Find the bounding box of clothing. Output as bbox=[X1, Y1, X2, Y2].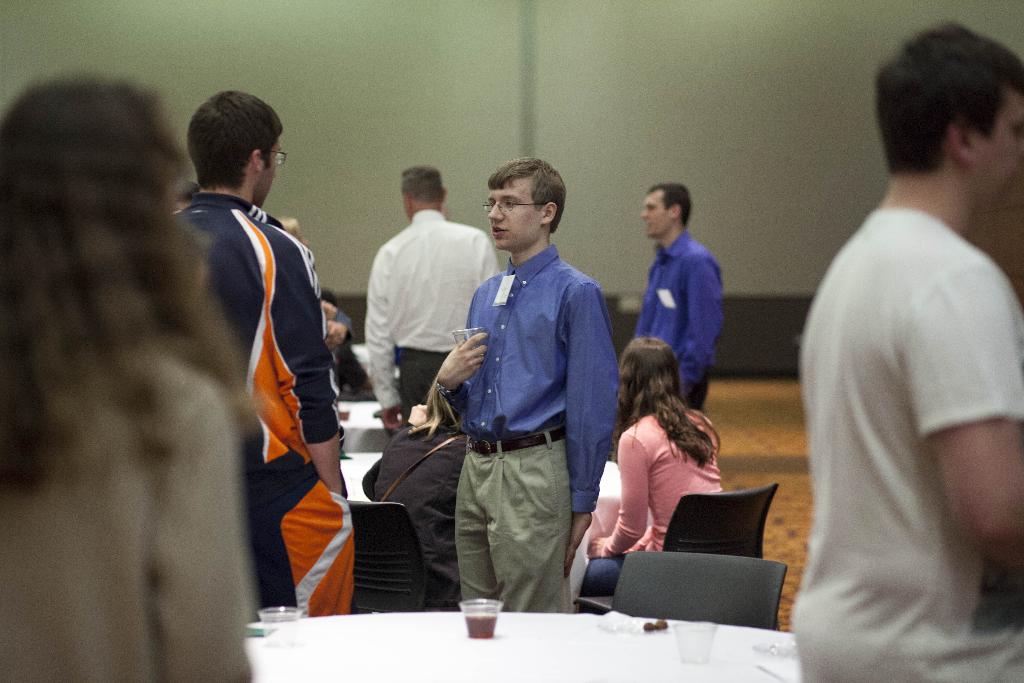
bbox=[365, 210, 502, 424].
